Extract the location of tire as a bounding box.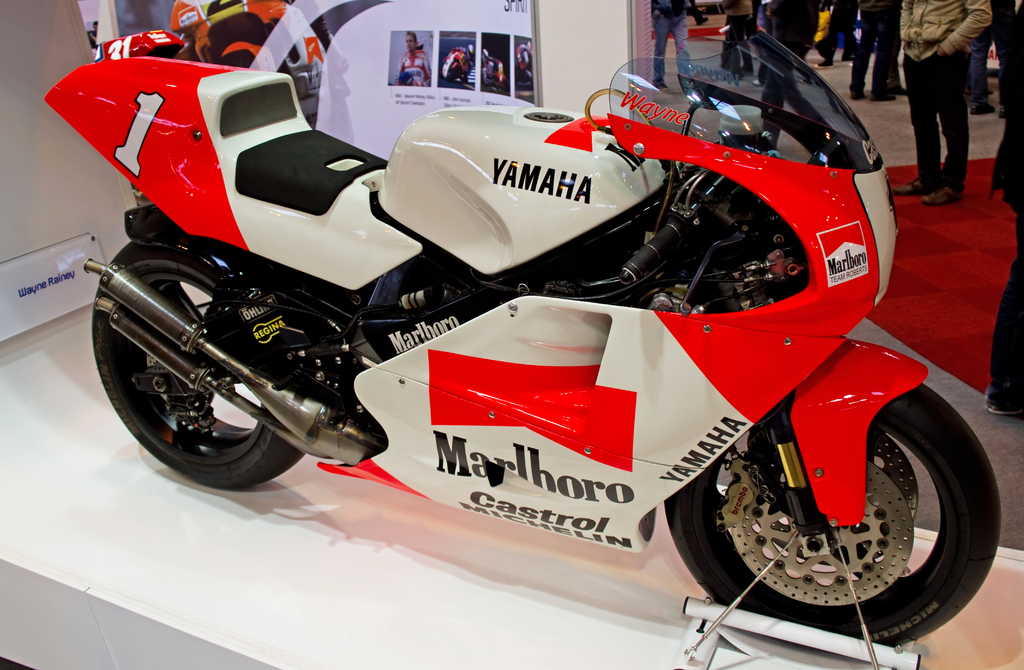
x1=92, y1=249, x2=307, y2=490.
